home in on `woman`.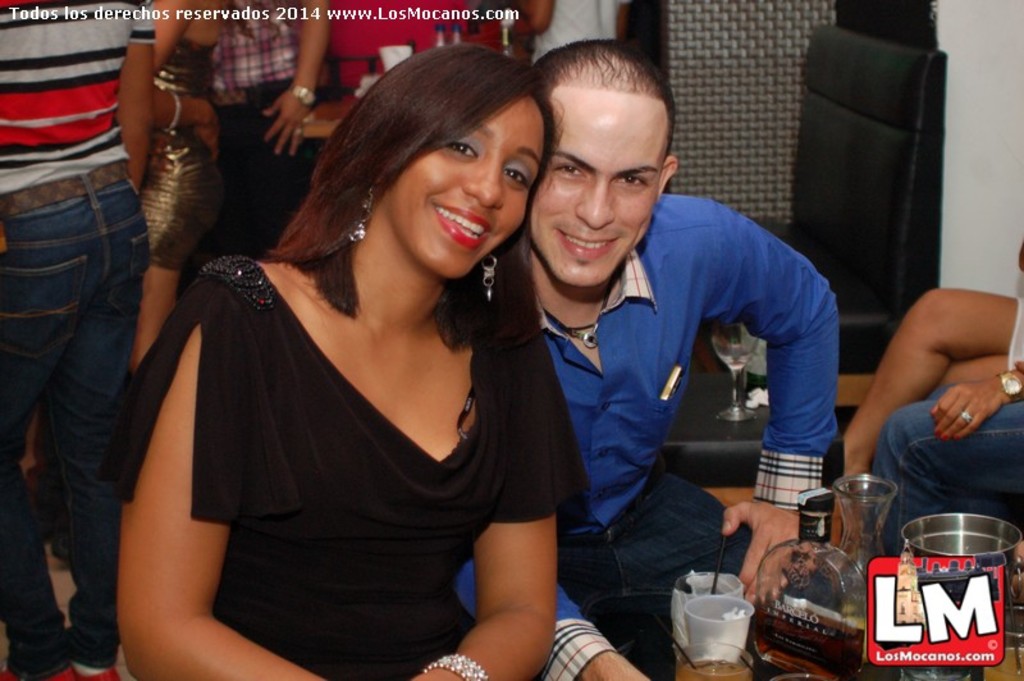
Homed in at bbox(136, 58, 572, 672).
